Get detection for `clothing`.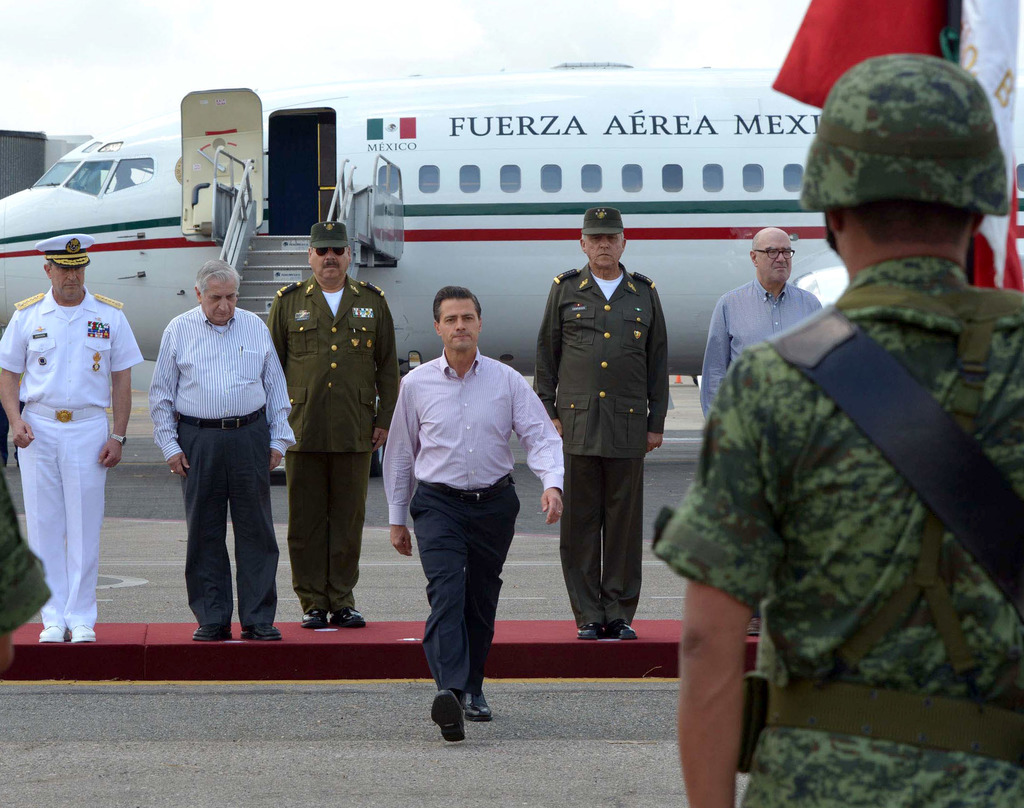
Detection: rect(143, 303, 294, 621).
